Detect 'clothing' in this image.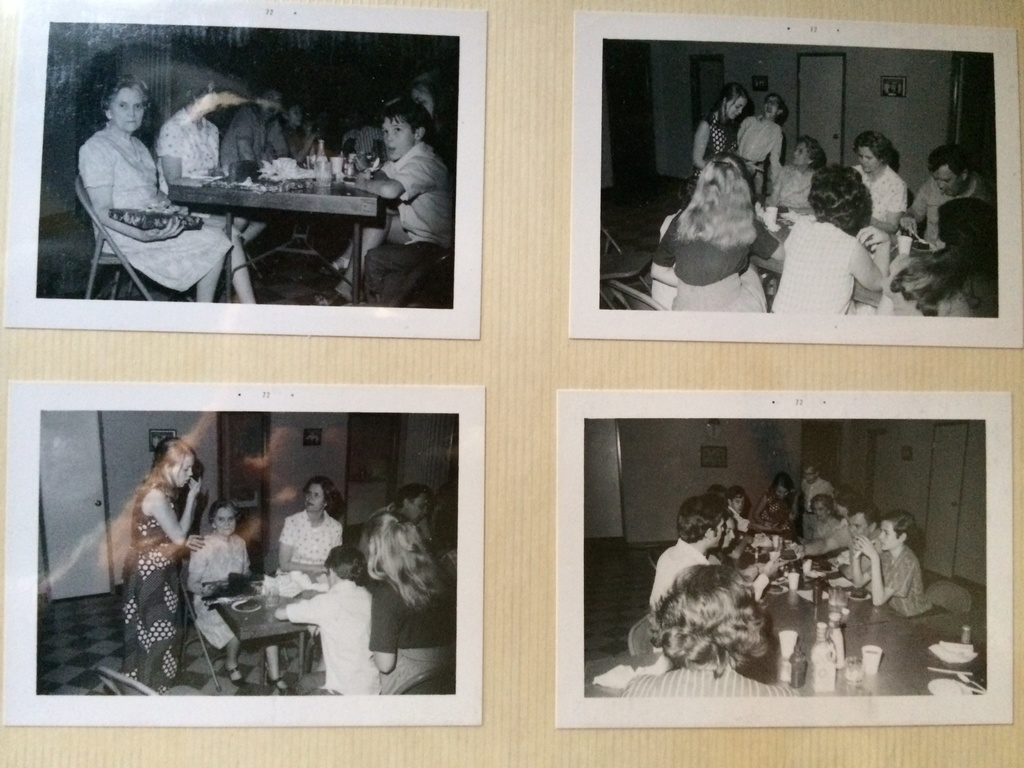
Detection: <bbox>152, 111, 239, 247</bbox>.
